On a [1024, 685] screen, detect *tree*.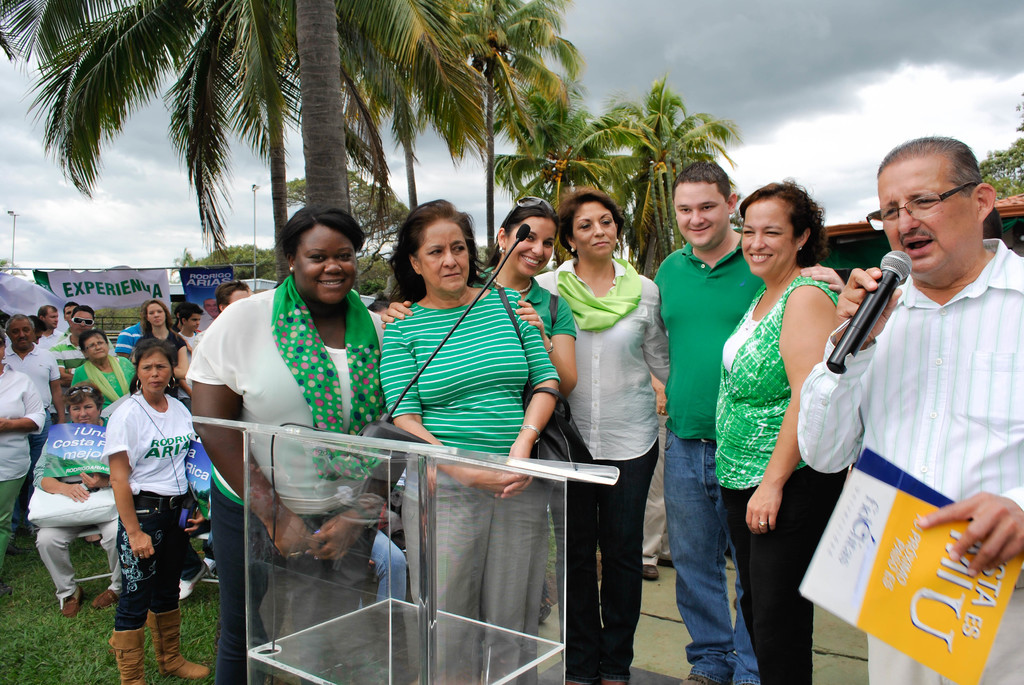
locate(276, 161, 414, 286).
